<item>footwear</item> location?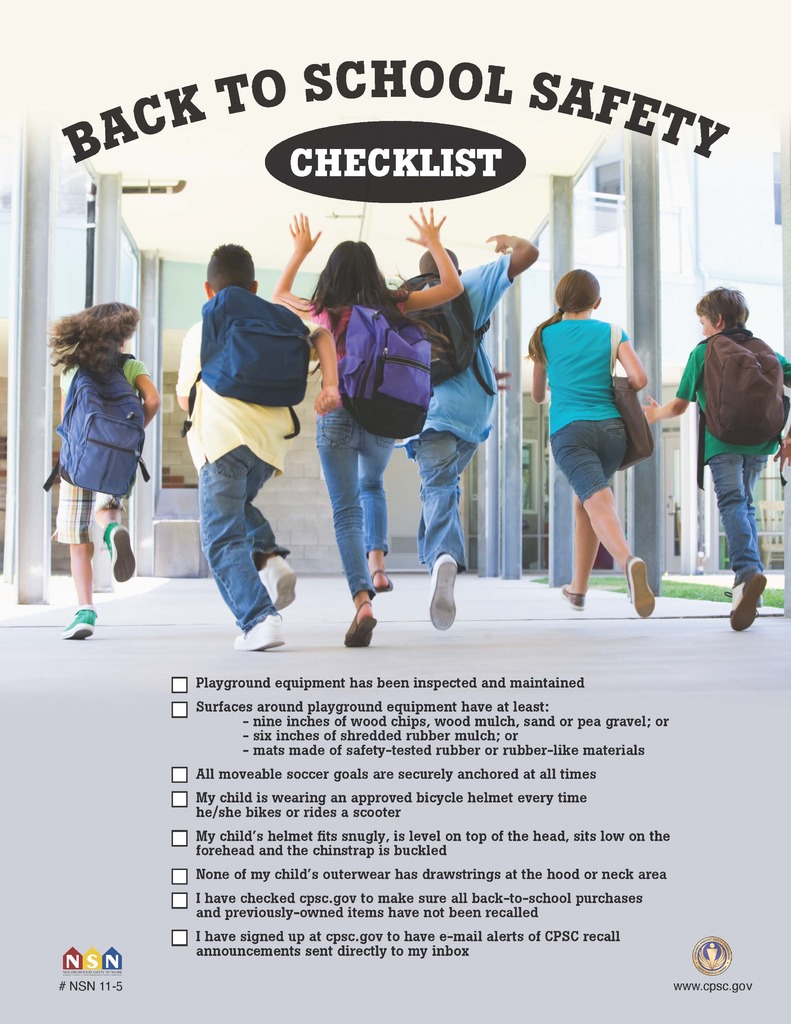
[left=552, top=572, right=589, bottom=610]
